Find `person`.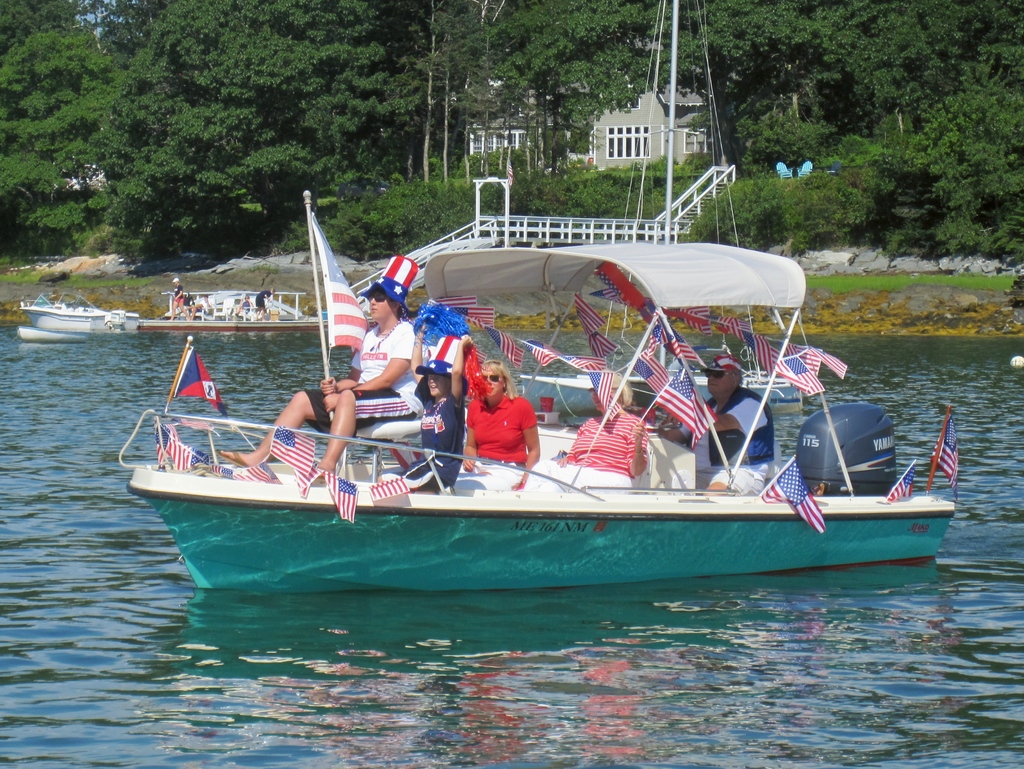
(372, 313, 475, 500).
